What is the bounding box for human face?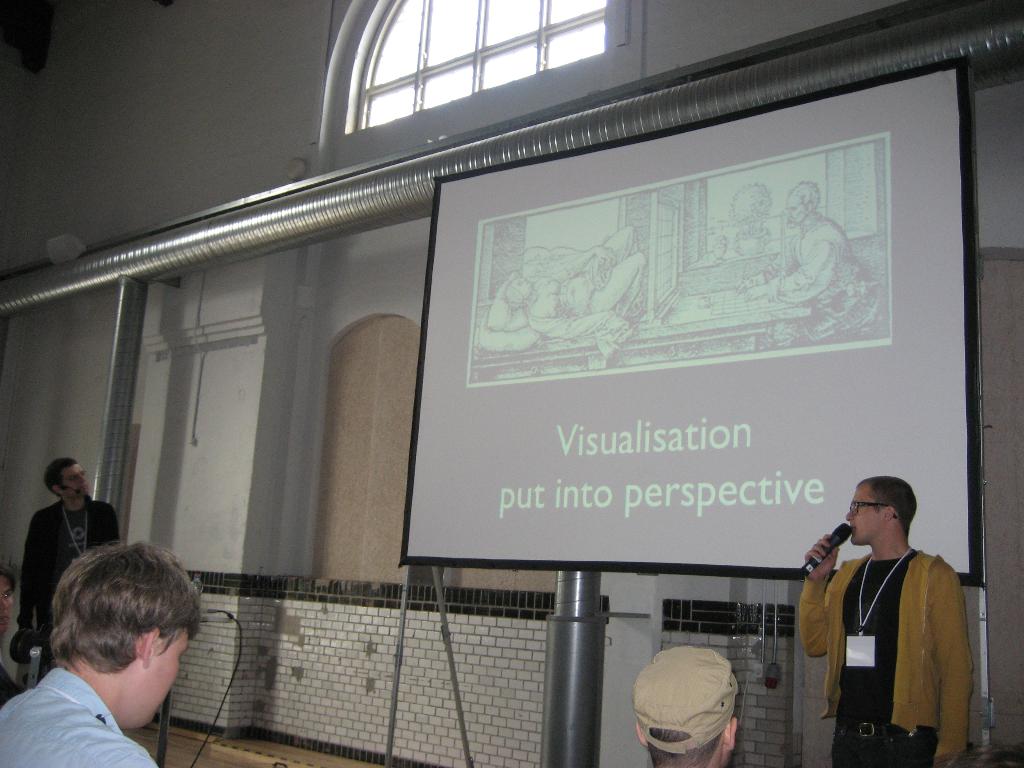
141,631,186,730.
